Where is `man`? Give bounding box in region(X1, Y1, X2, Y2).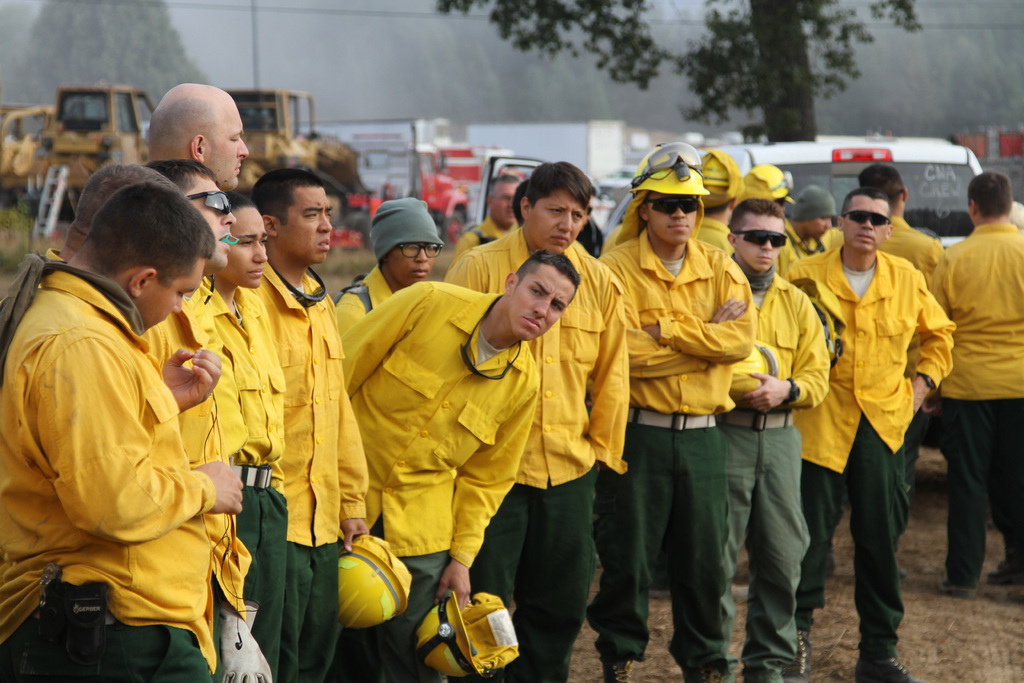
region(697, 151, 742, 255).
